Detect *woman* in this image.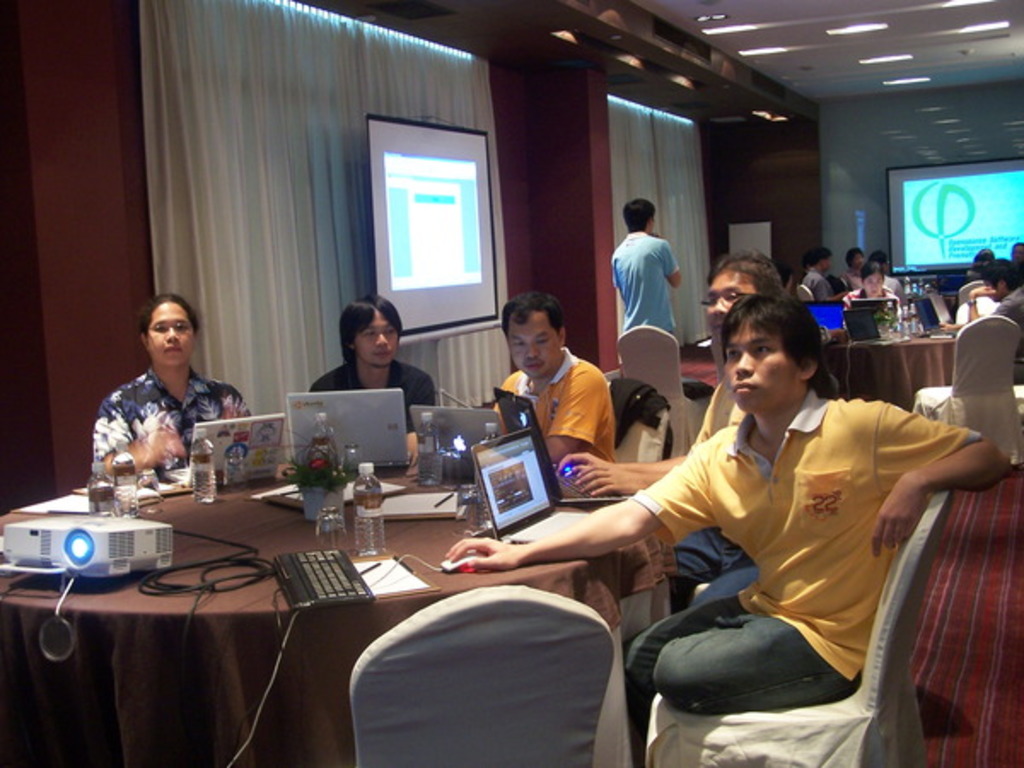
Detection: (left=97, top=292, right=249, bottom=474).
